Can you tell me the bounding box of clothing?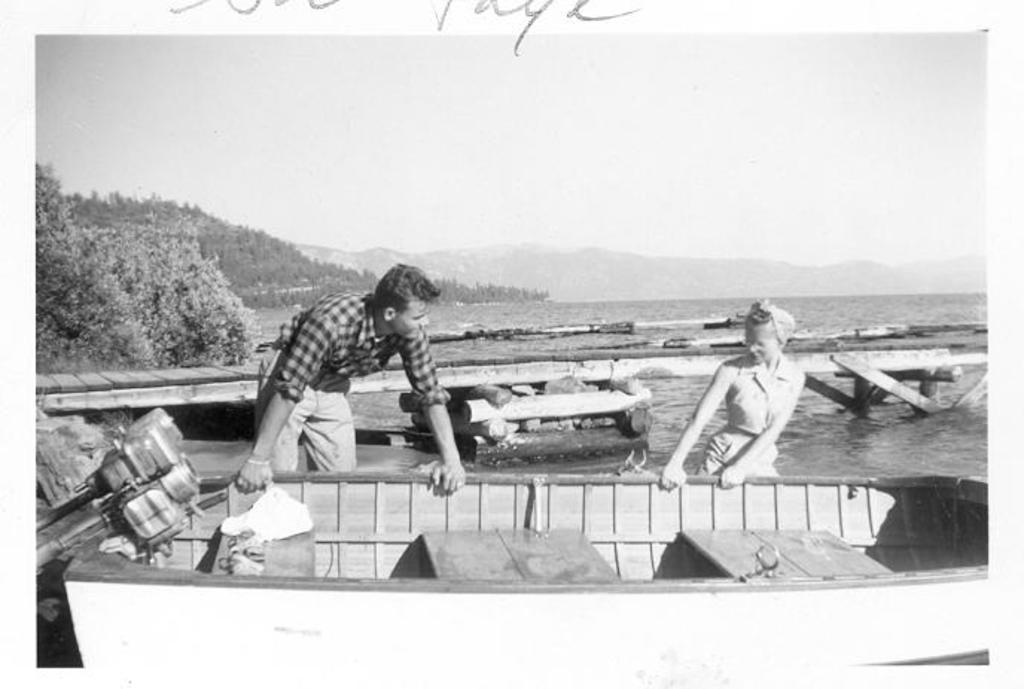
bbox=[697, 353, 804, 475].
